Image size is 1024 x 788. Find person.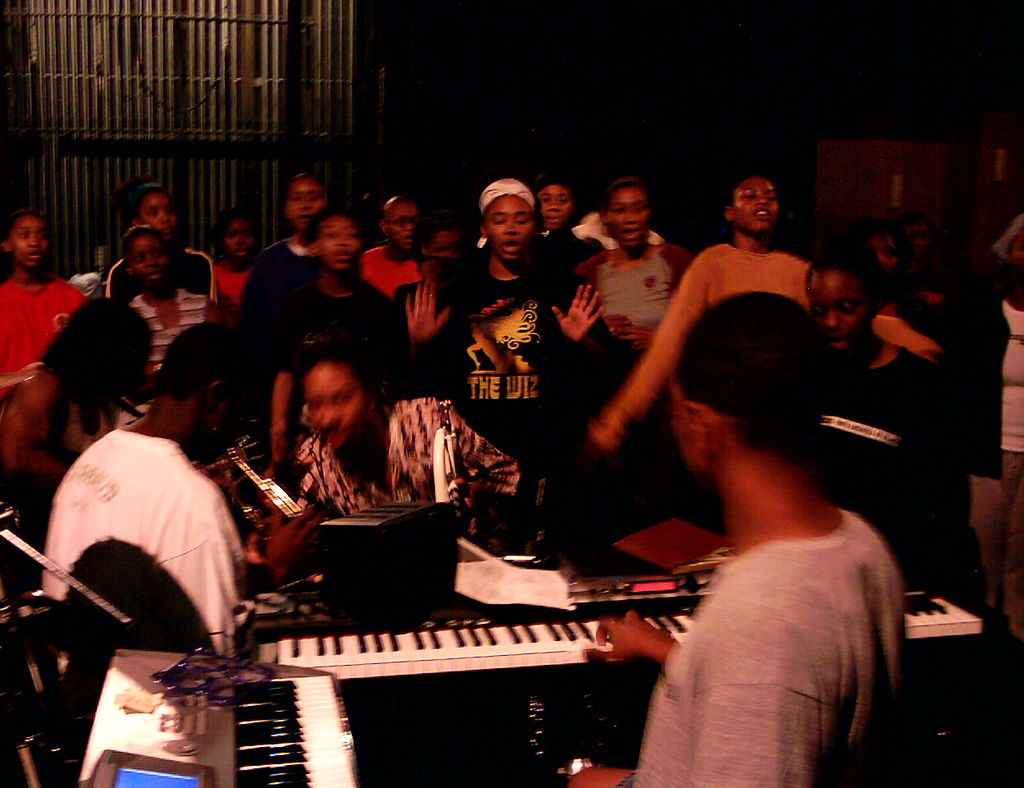
Rect(758, 217, 939, 600).
